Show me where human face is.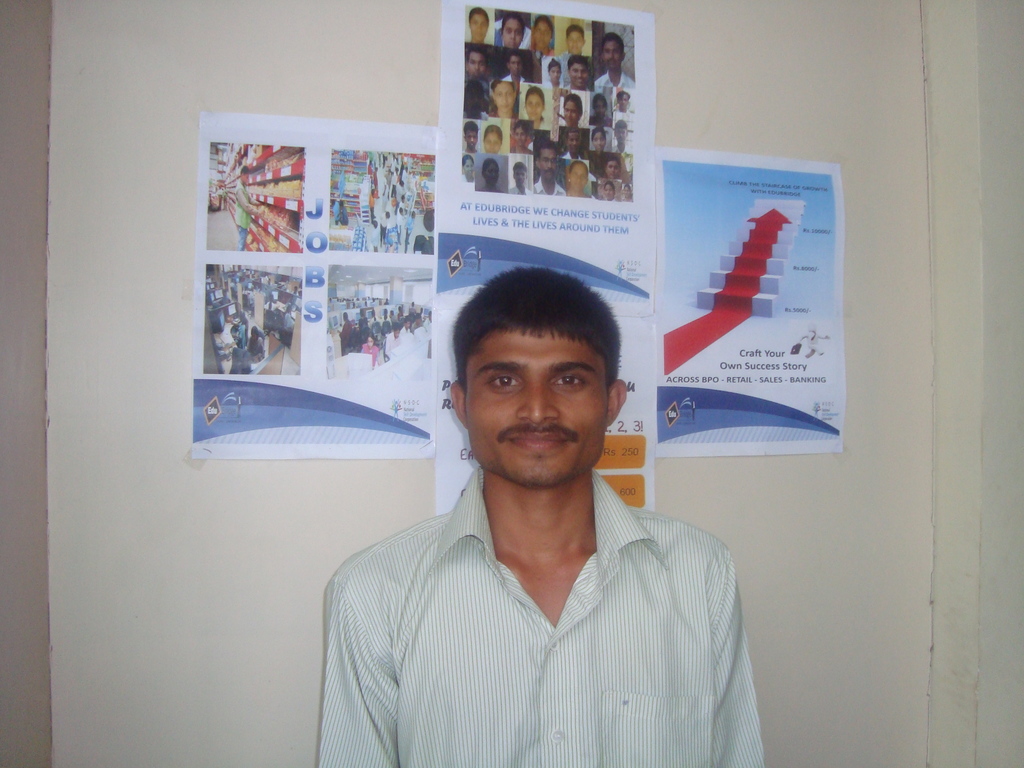
human face is at pyautogui.locateOnScreen(548, 62, 563, 82).
